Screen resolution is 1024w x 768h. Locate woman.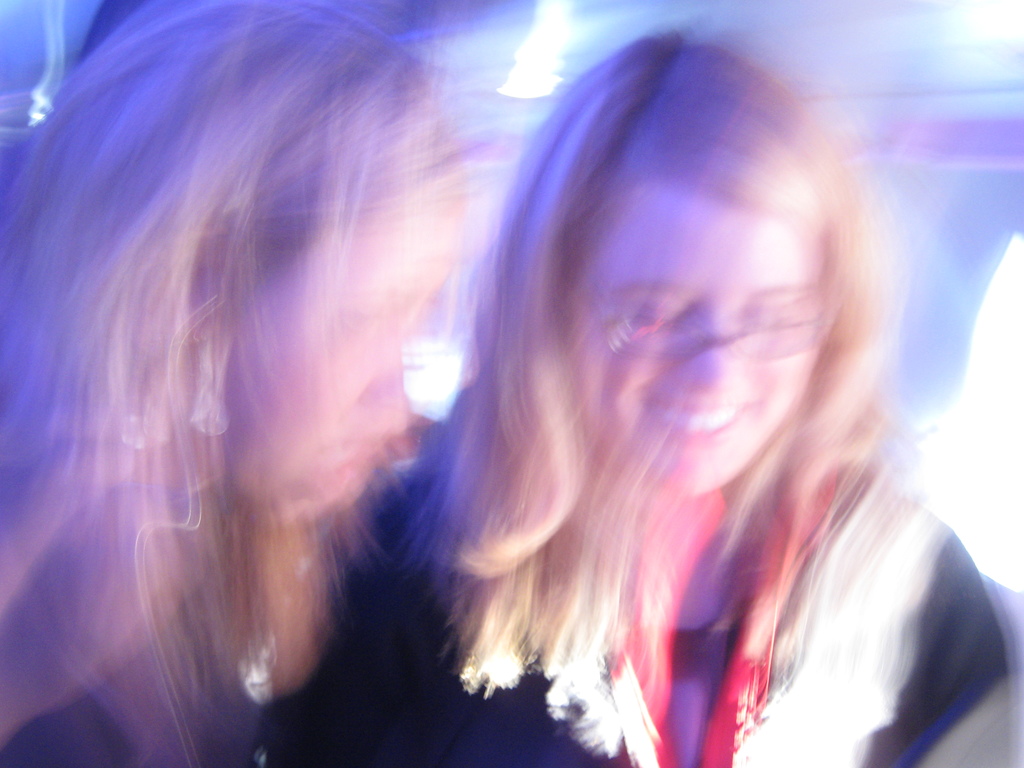
bbox=(265, 32, 1023, 767).
